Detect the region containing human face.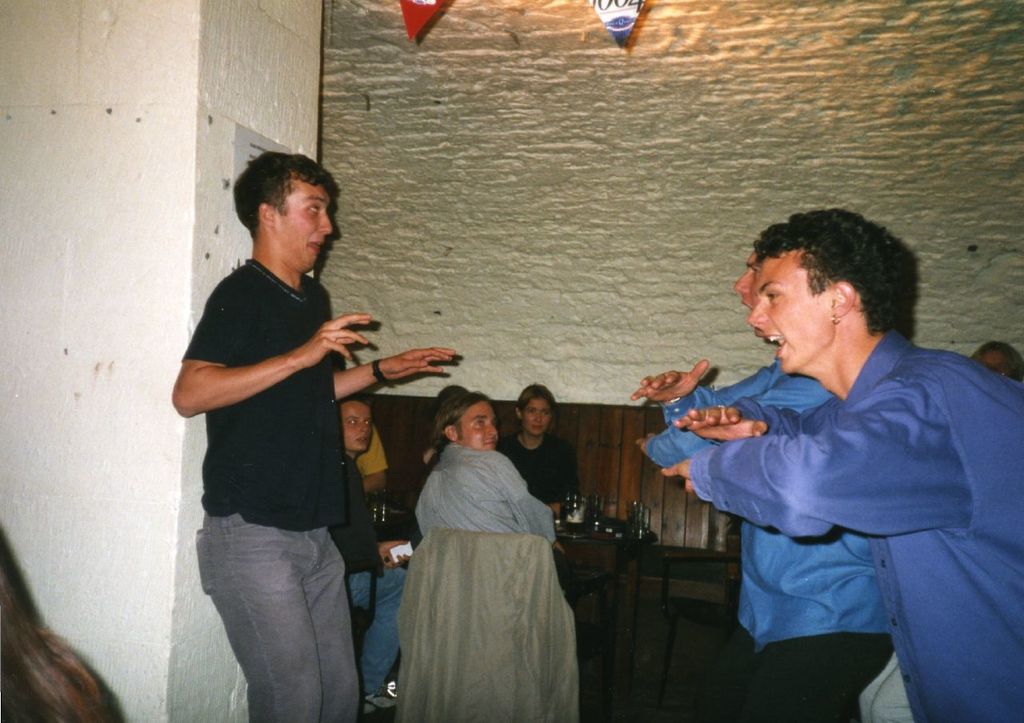
(746, 249, 835, 372).
